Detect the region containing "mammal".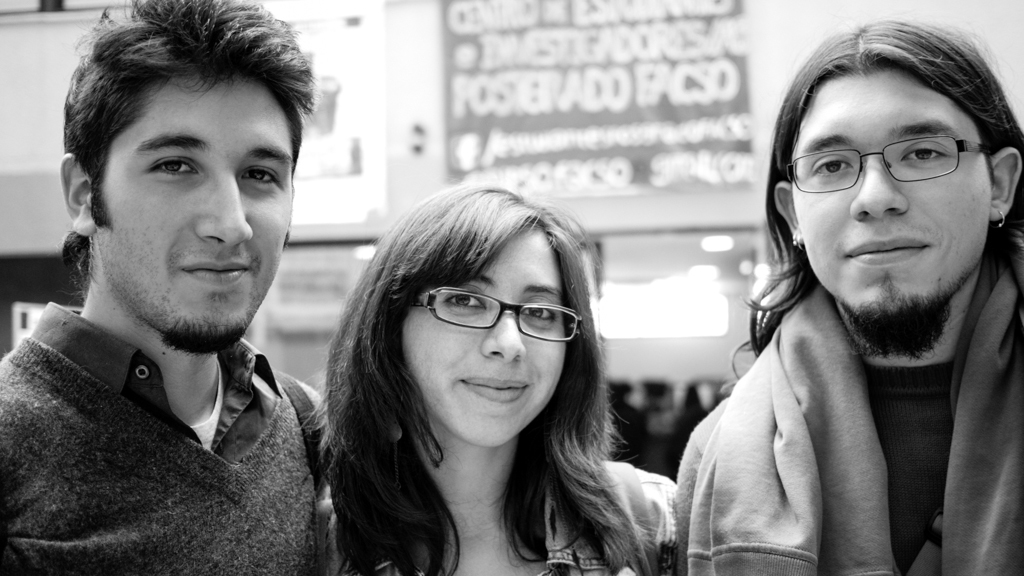
(x1=0, y1=0, x2=326, y2=574).
